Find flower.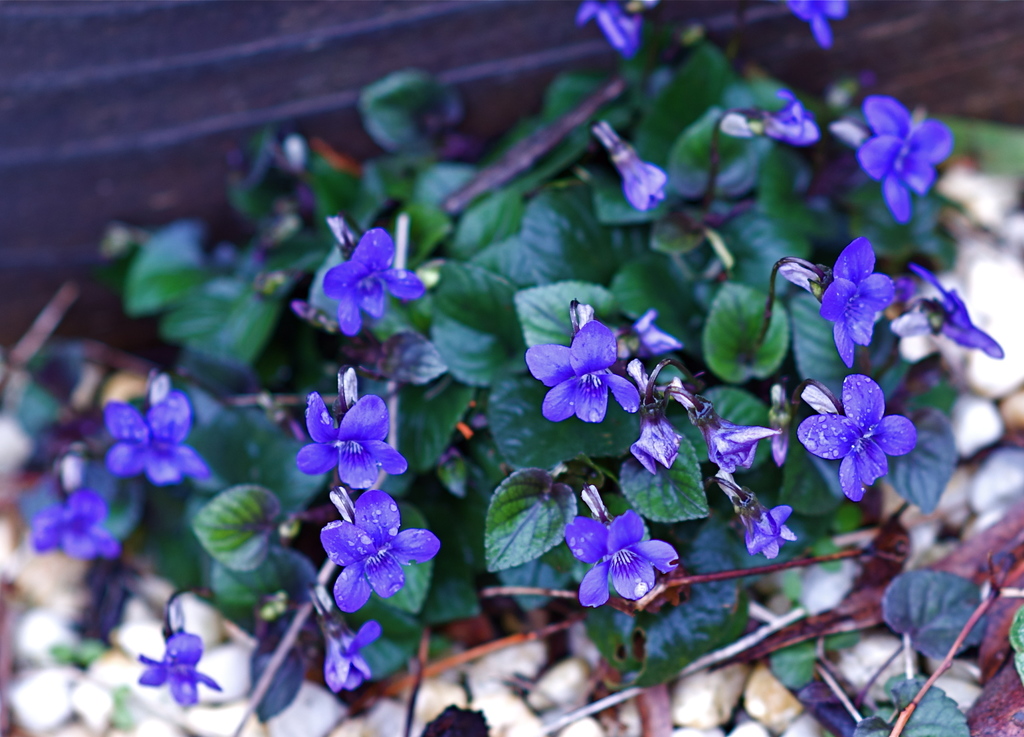
box(524, 321, 639, 426).
